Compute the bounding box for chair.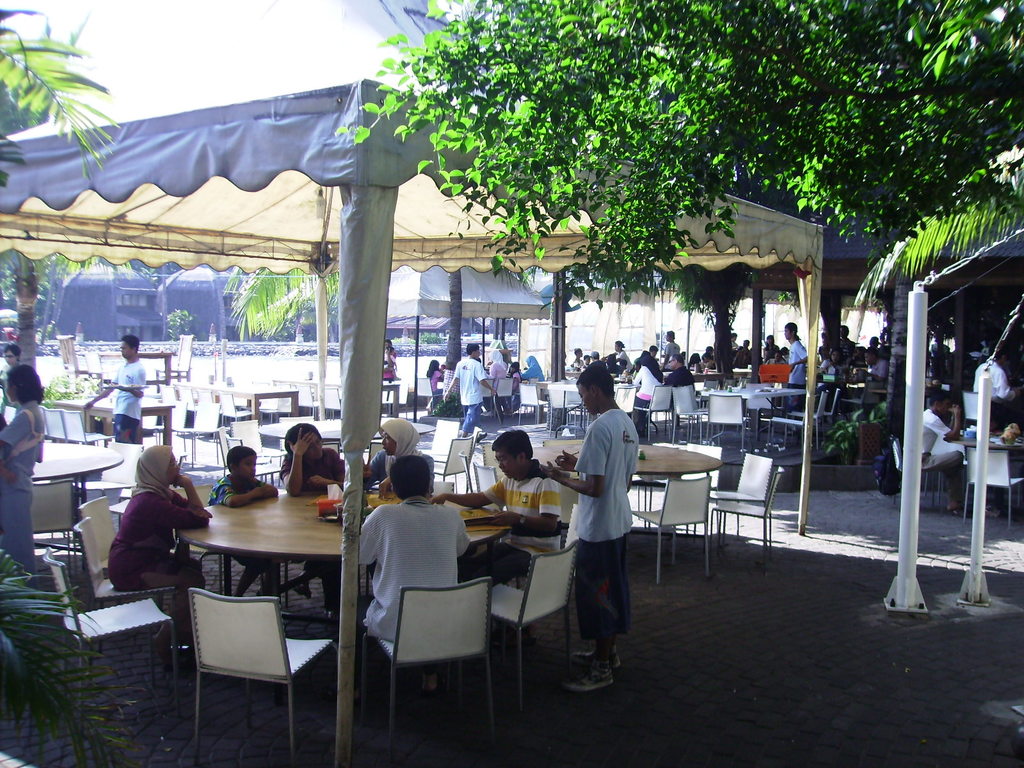
[left=473, top=465, right=500, bottom=492].
